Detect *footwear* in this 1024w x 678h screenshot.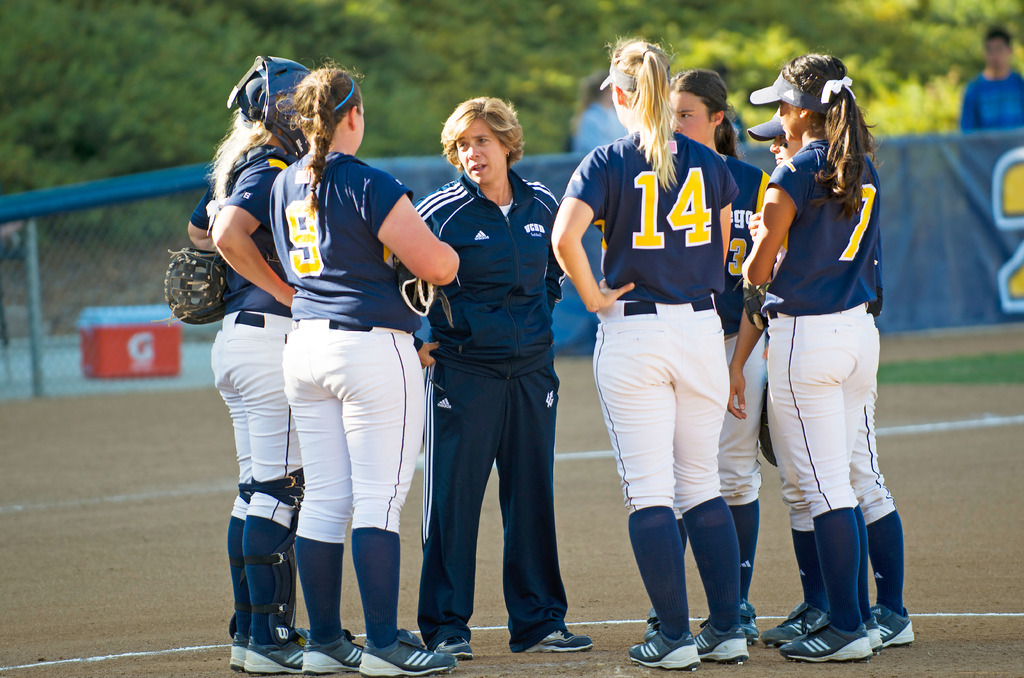
Detection: {"x1": 643, "y1": 606, "x2": 664, "y2": 638}.
